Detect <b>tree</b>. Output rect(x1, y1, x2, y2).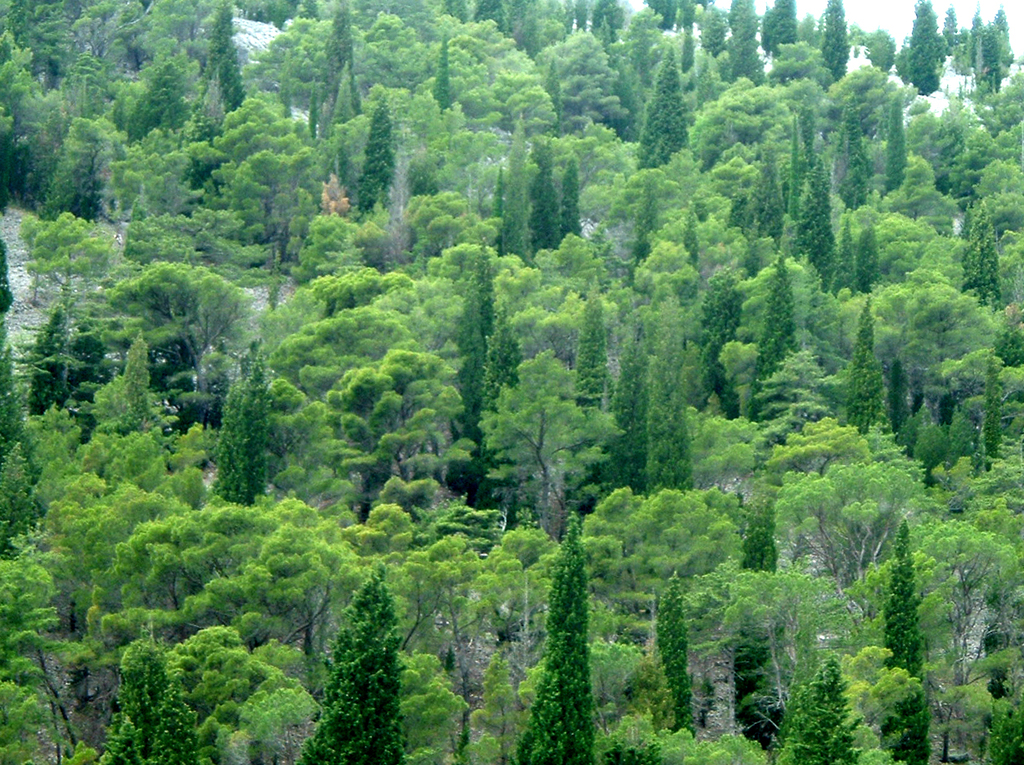
rect(620, 653, 684, 731).
